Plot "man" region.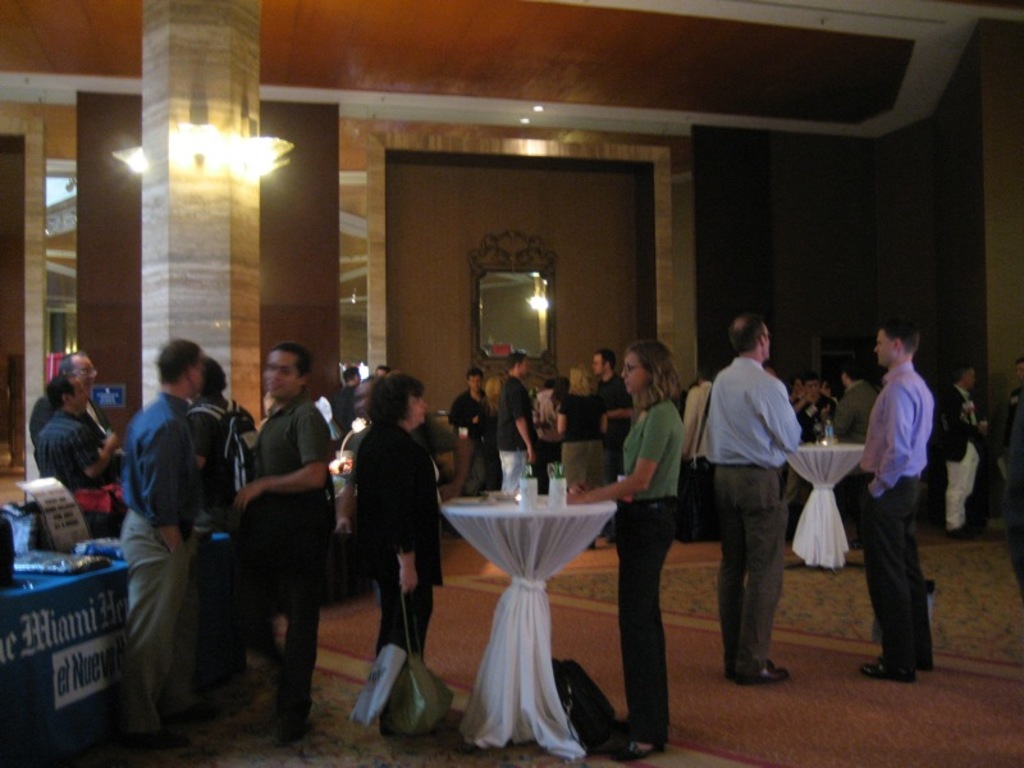
Plotted at bbox(116, 334, 206, 755).
